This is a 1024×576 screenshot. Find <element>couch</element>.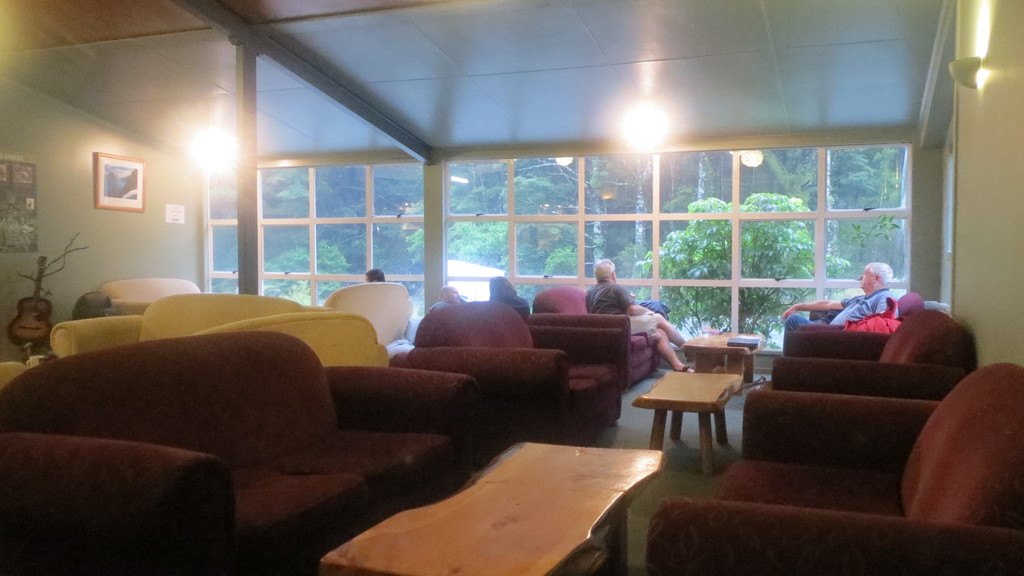
Bounding box: [641, 361, 1023, 575].
